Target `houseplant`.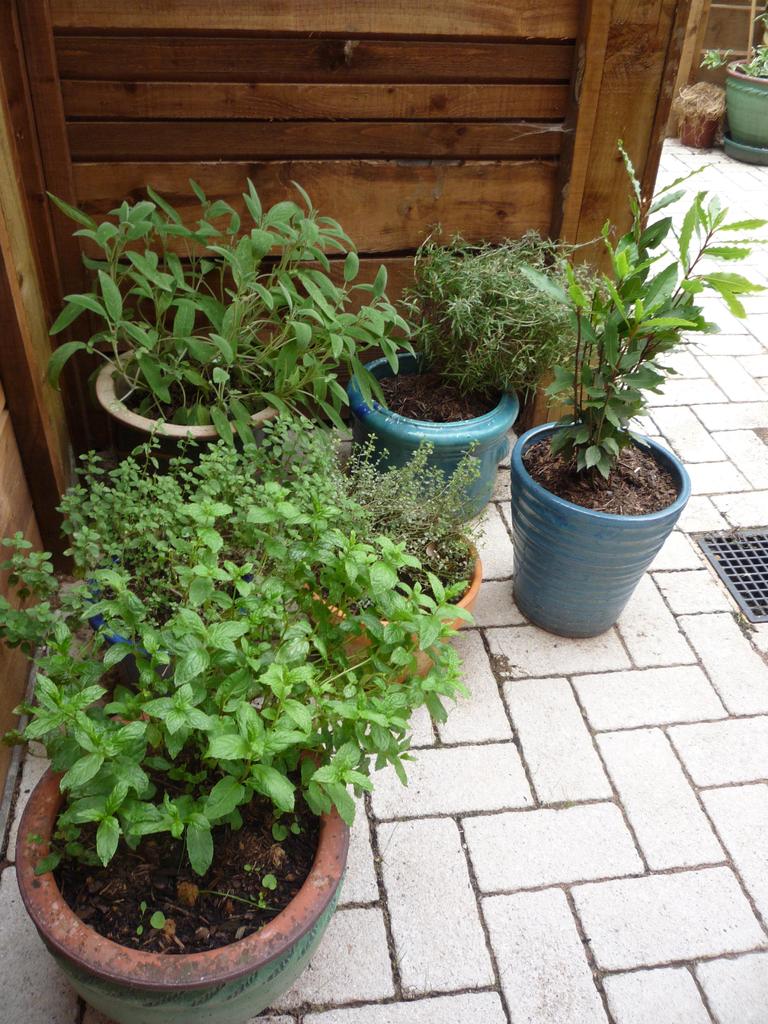
Target region: crop(479, 176, 720, 652).
